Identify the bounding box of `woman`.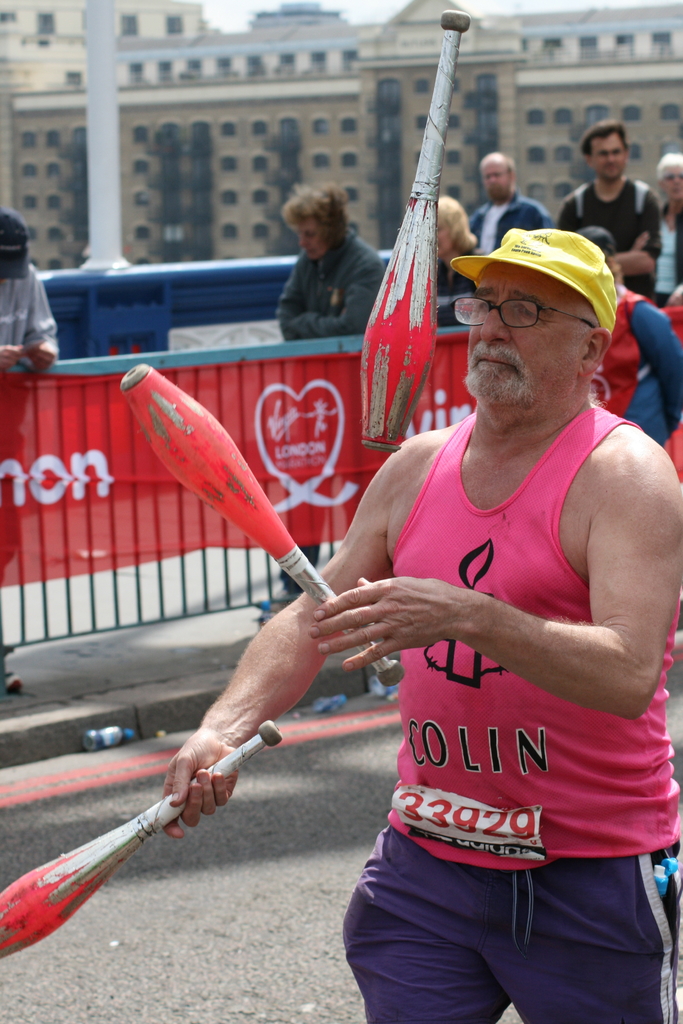
bbox(647, 152, 682, 303).
